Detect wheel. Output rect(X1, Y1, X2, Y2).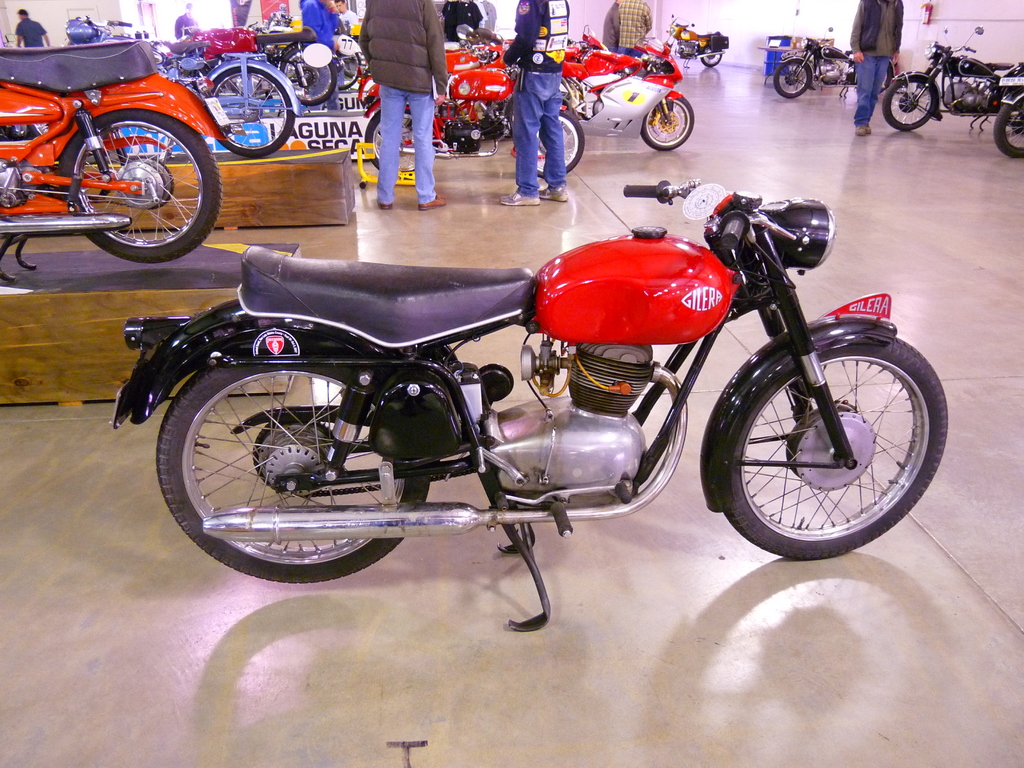
rect(276, 47, 341, 108).
